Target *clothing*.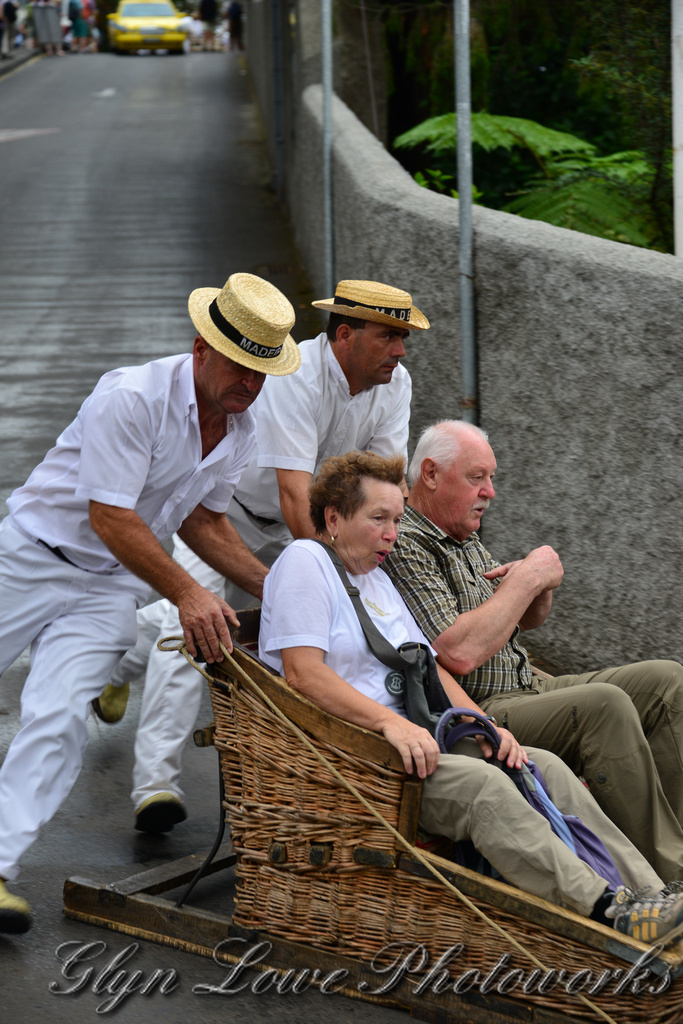
Target region: [x1=259, y1=538, x2=670, y2=916].
